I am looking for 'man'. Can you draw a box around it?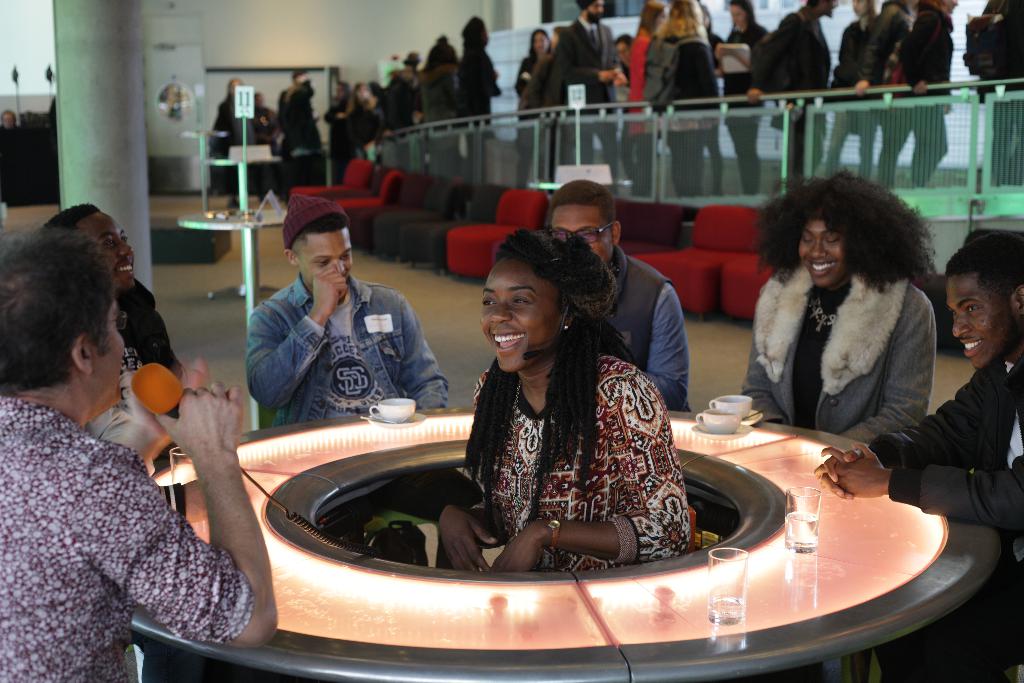
Sure, the bounding box is <region>222, 210, 452, 426</region>.
